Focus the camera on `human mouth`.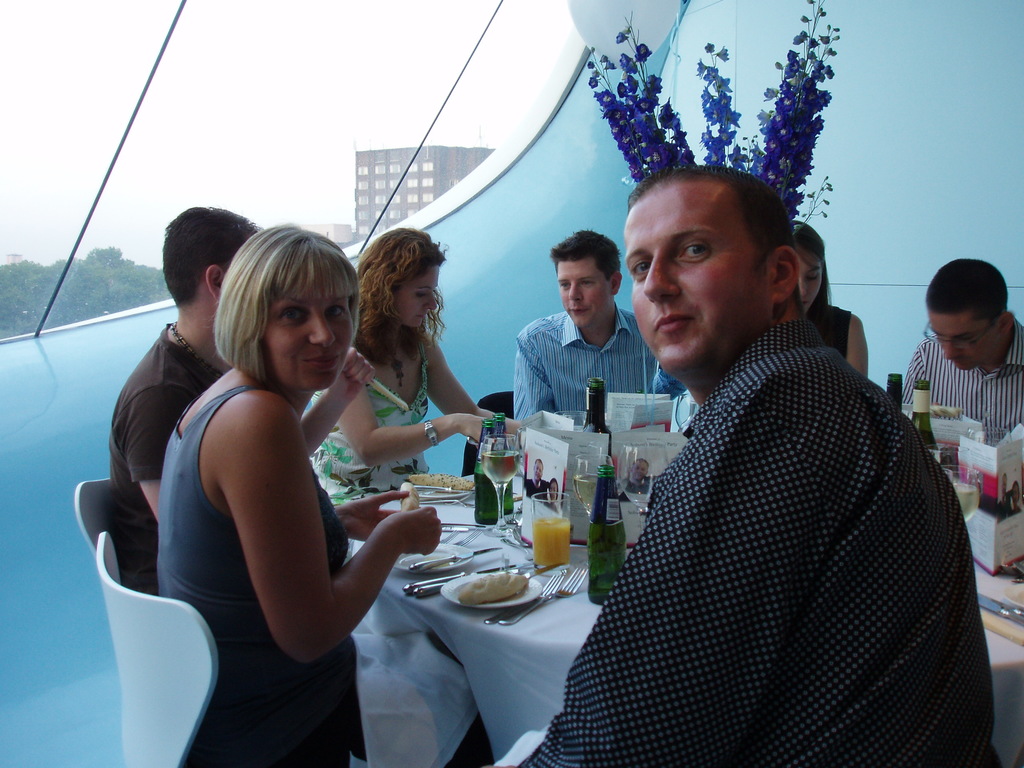
Focus region: box=[953, 357, 964, 365].
